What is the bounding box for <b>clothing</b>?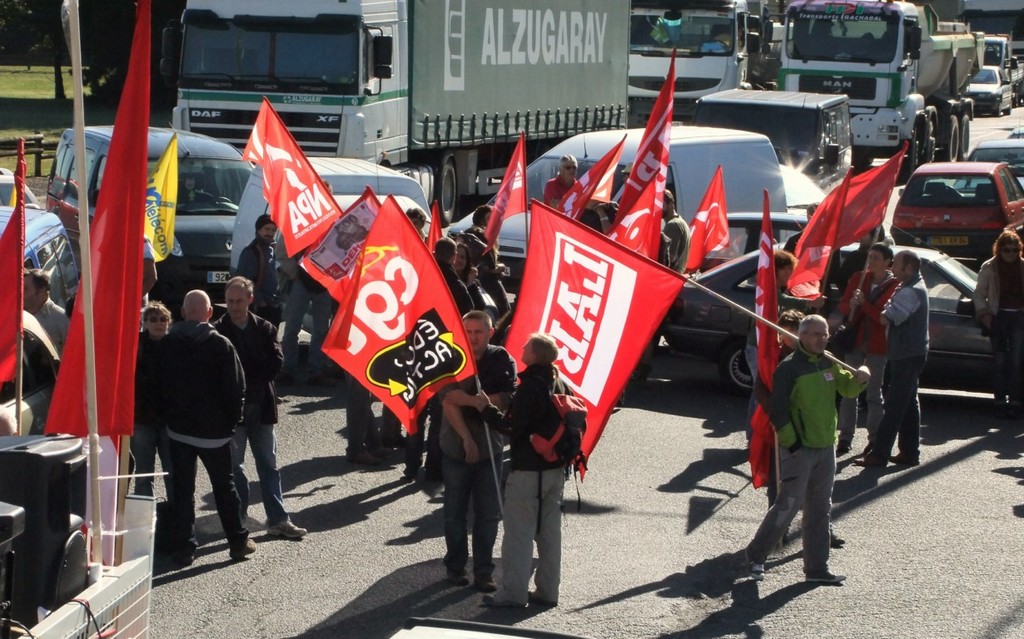
region(661, 212, 692, 277).
